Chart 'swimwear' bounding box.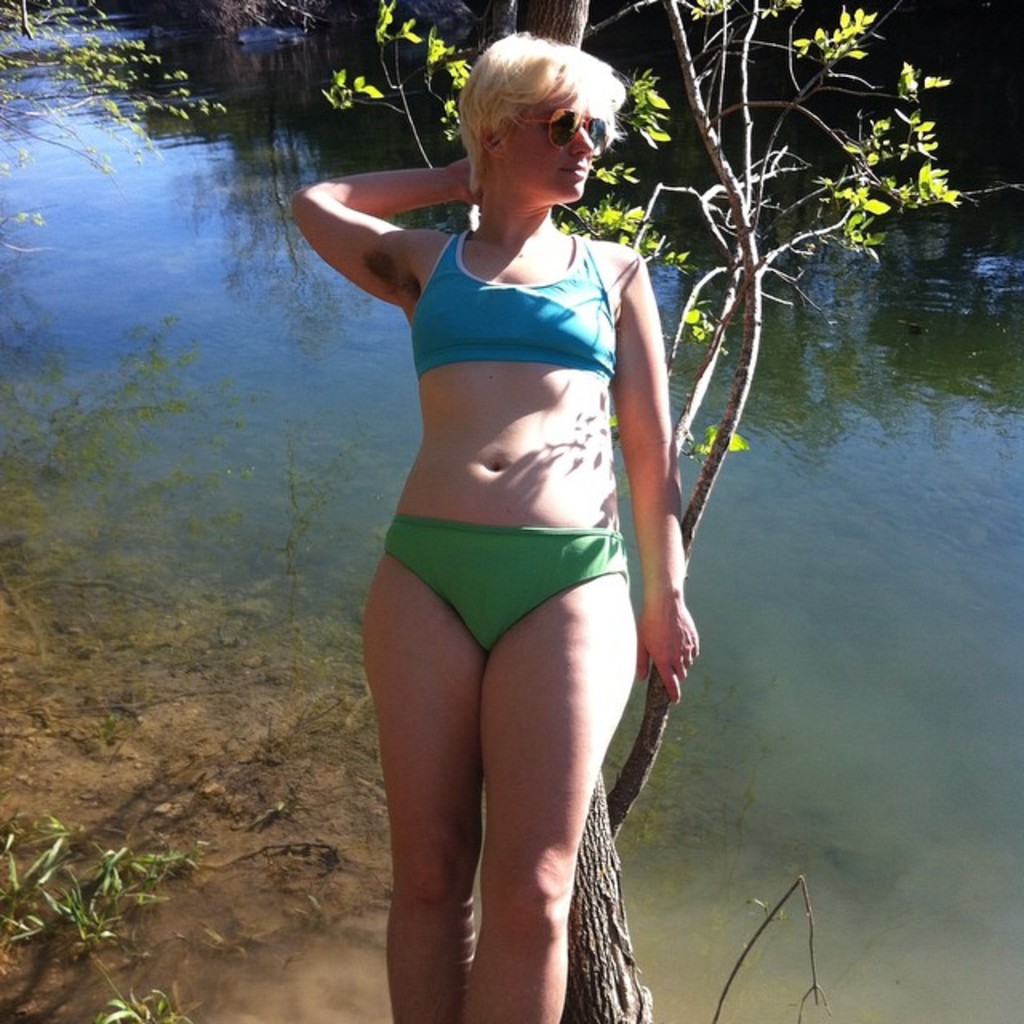
Charted: bbox=(378, 514, 635, 650).
